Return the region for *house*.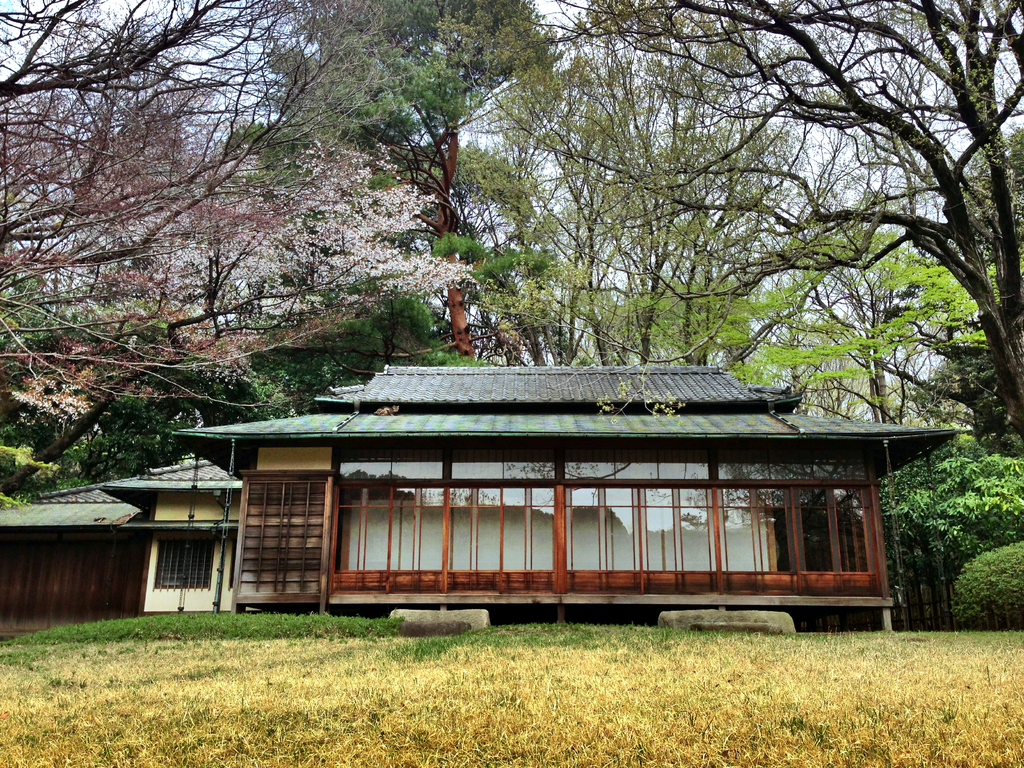
locate(92, 225, 972, 629).
